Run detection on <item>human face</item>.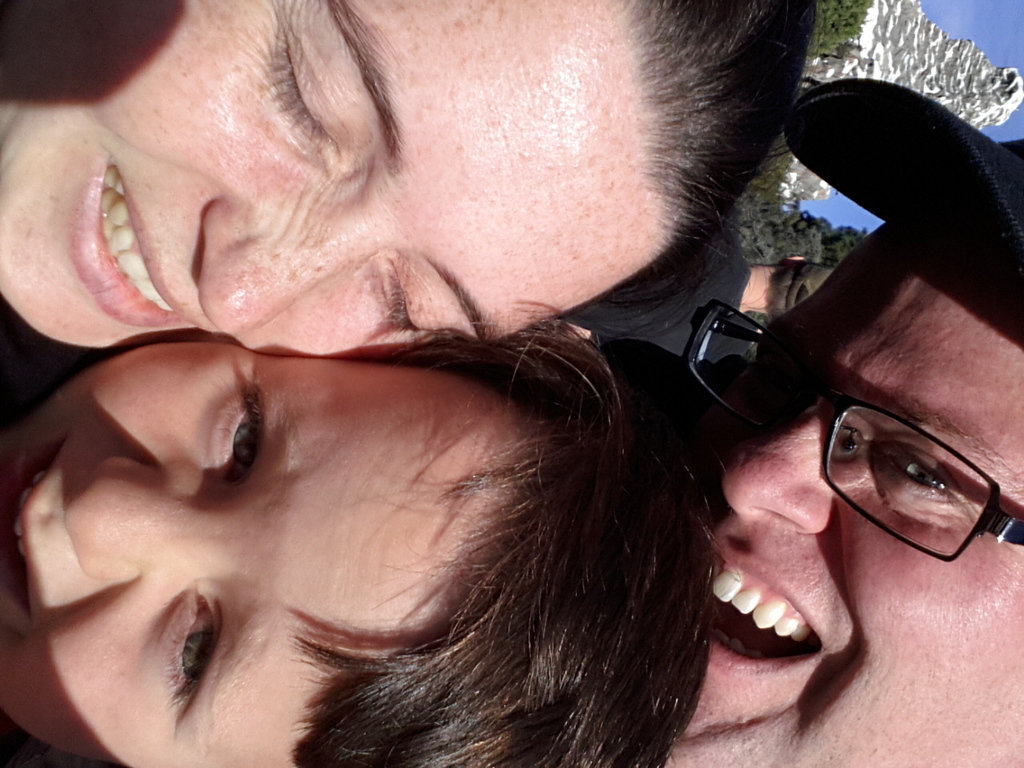
Result: [0,349,498,767].
